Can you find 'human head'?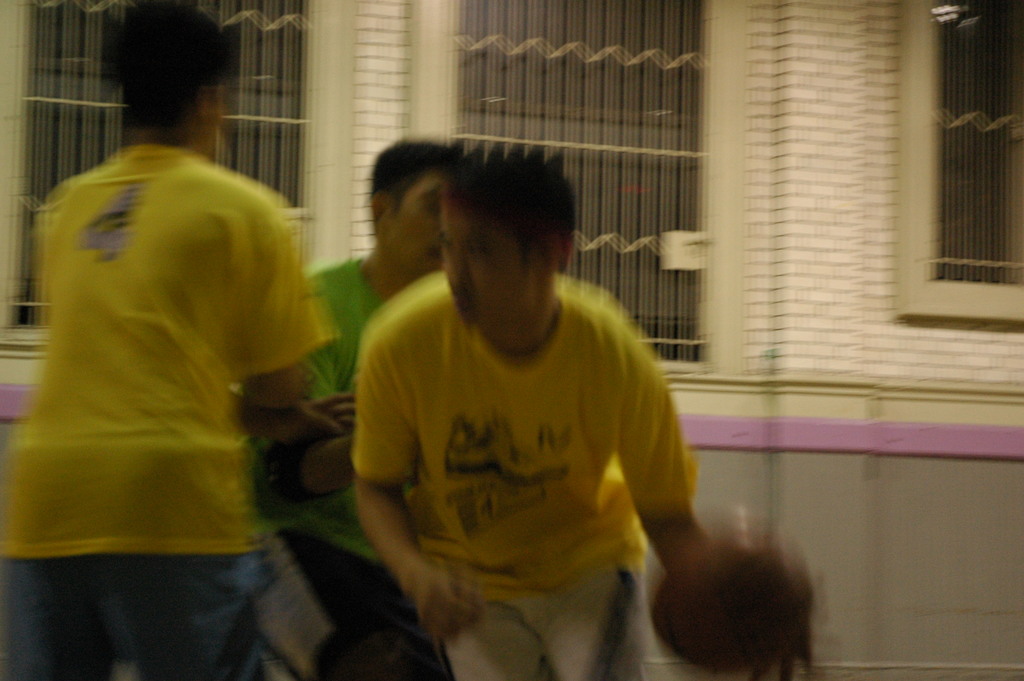
Yes, bounding box: box(431, 161, 579, 334).
